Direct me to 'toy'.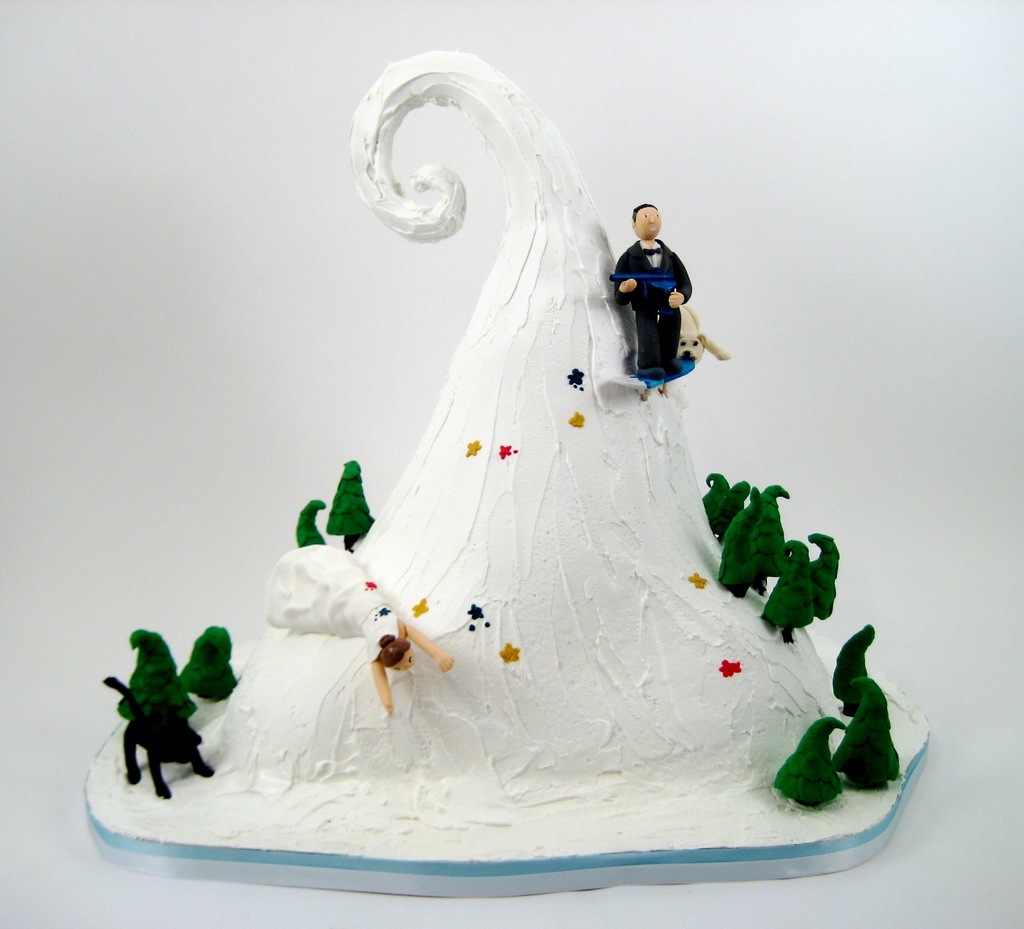
Direction: 608:205:707:385.
